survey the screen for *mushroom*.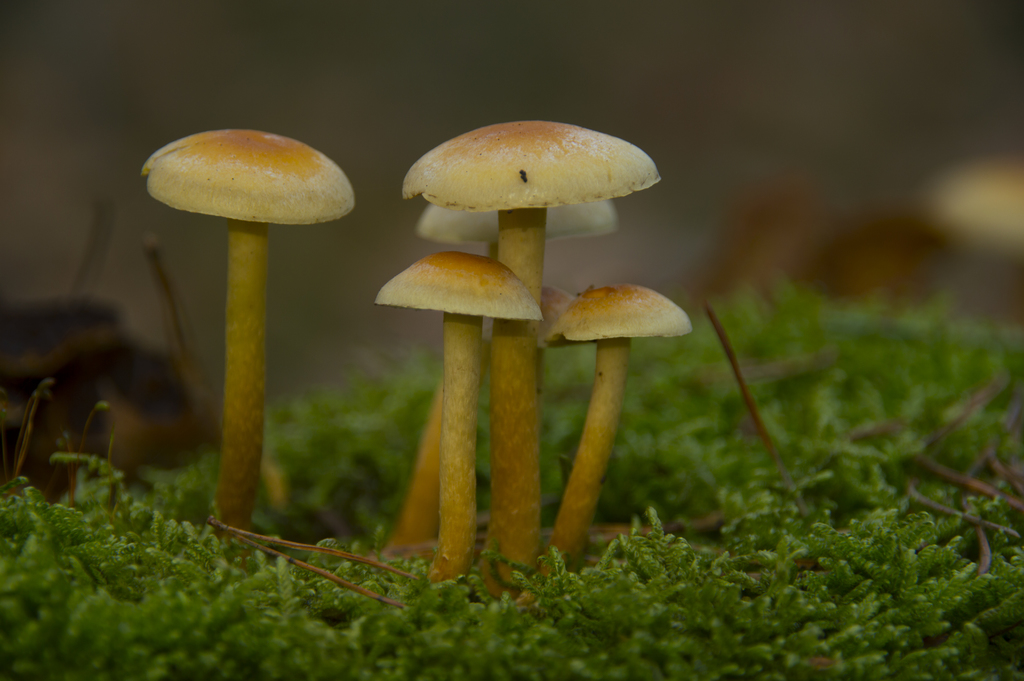
Survey found: l=136, t=128, r=351, b=528.
